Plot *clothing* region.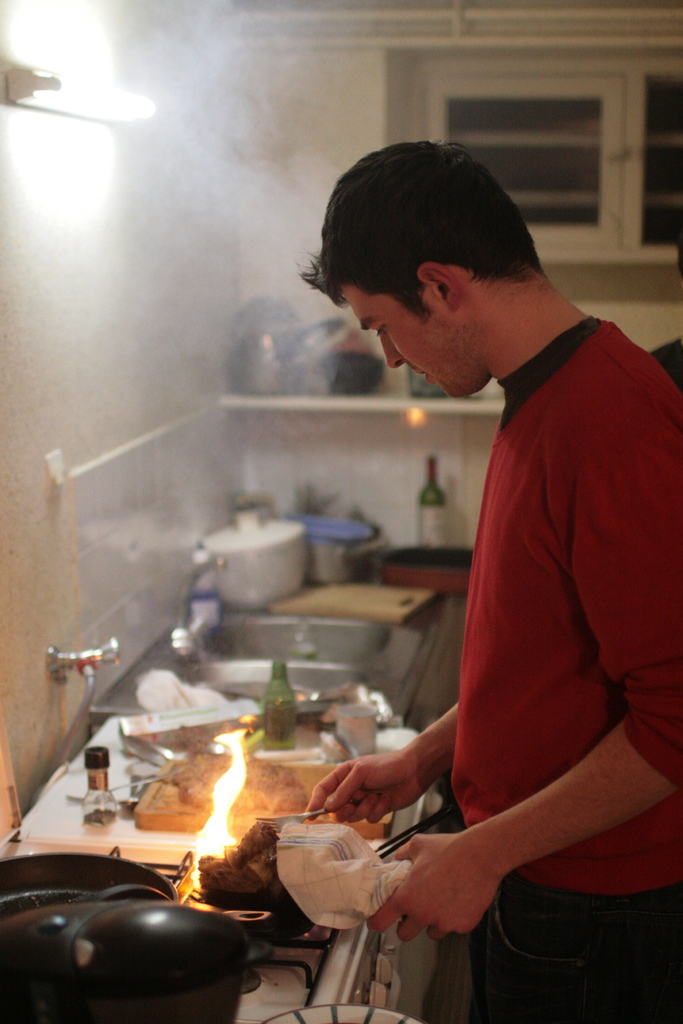
Plotted at box=[449, 317, 682, 1023].
